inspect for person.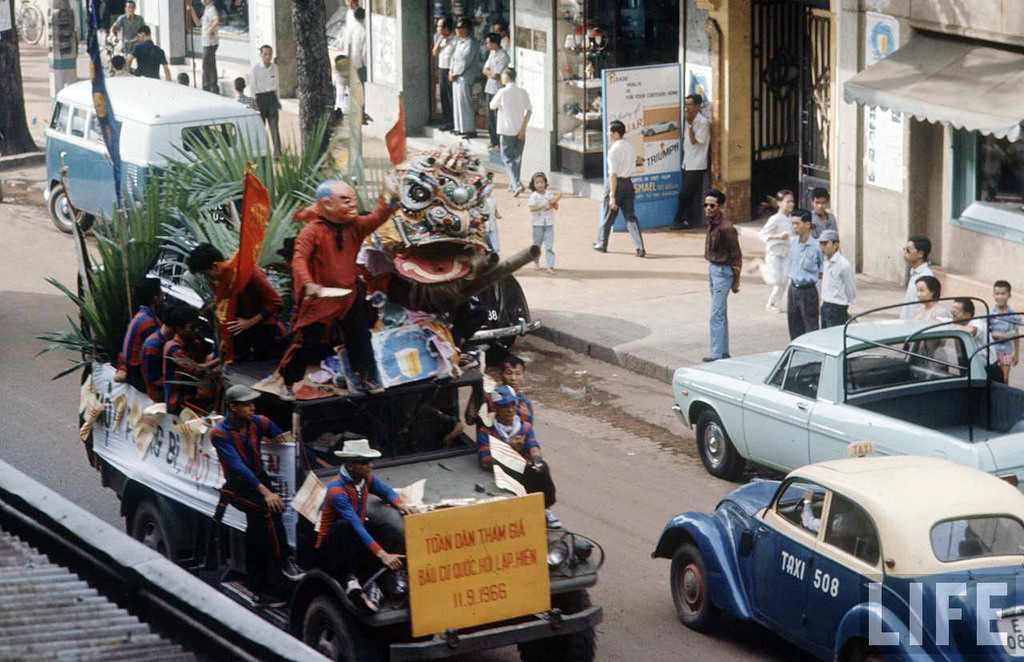
Inspection: (614,118,661,263).
